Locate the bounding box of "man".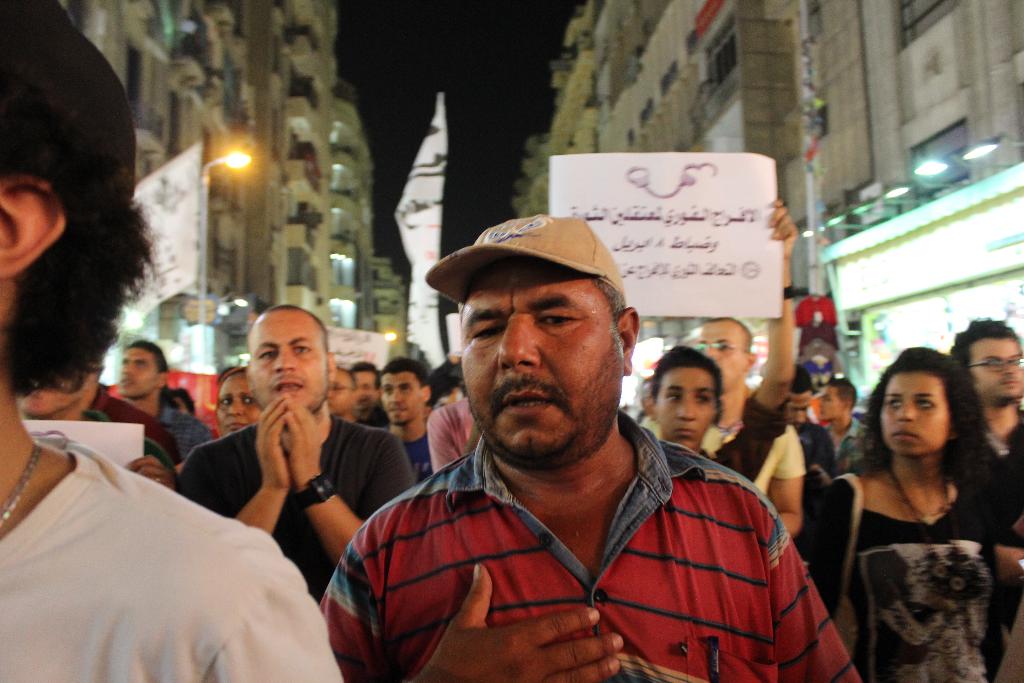
Bounding box: (325, 361, 360, 424).
